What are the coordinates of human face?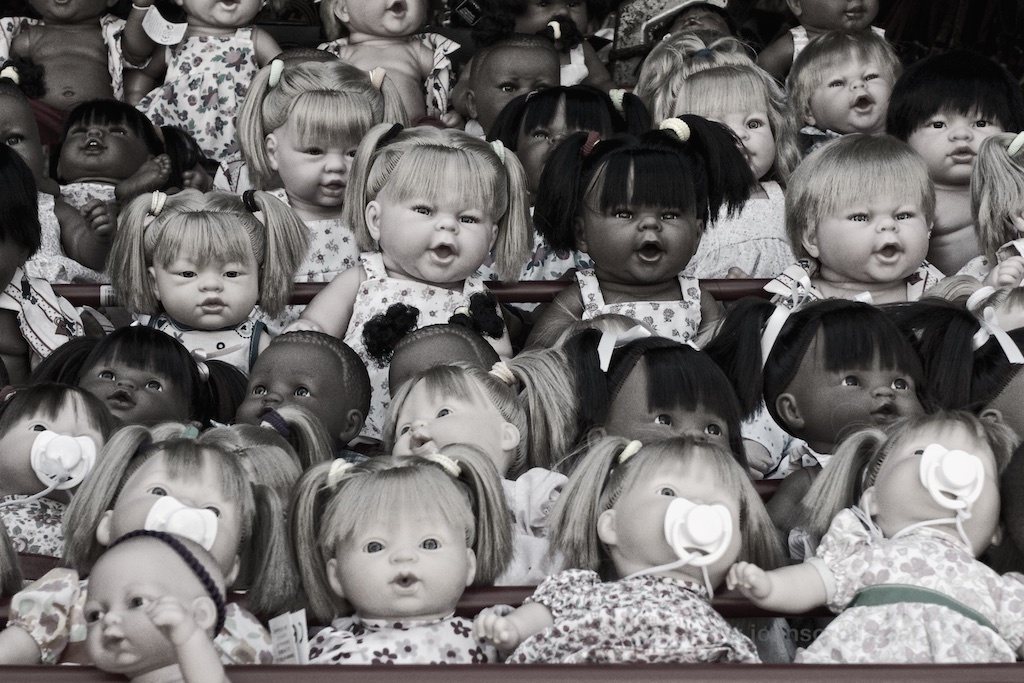
bbox=[822, 176, 930, 280].
